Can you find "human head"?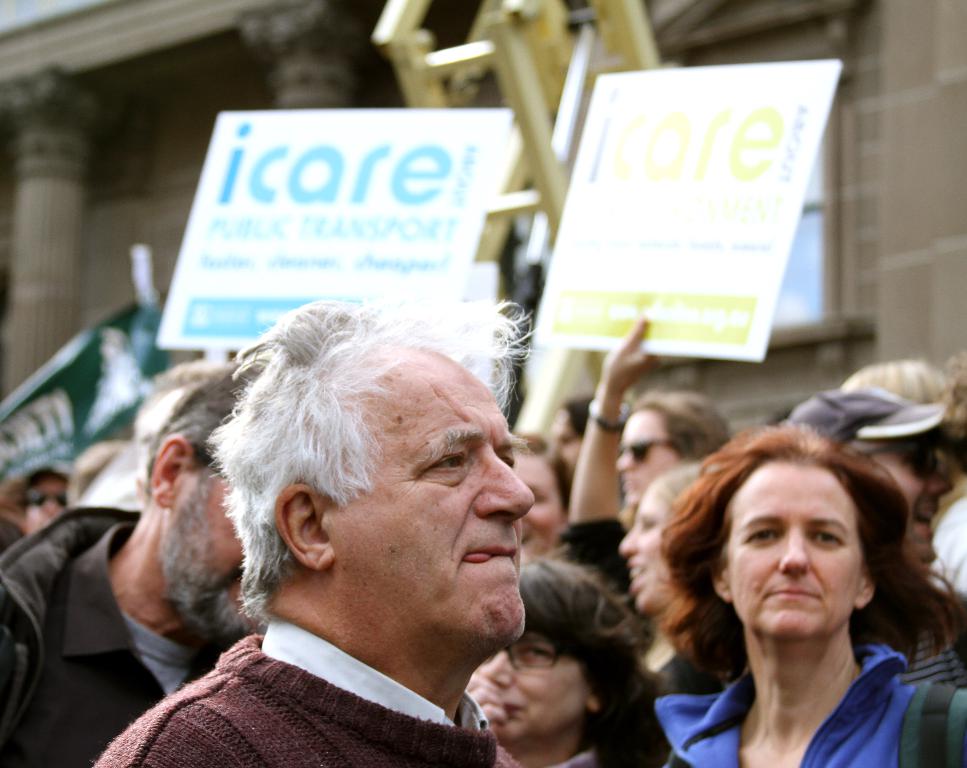
Yes, bounding box: 7,463,74,536.
